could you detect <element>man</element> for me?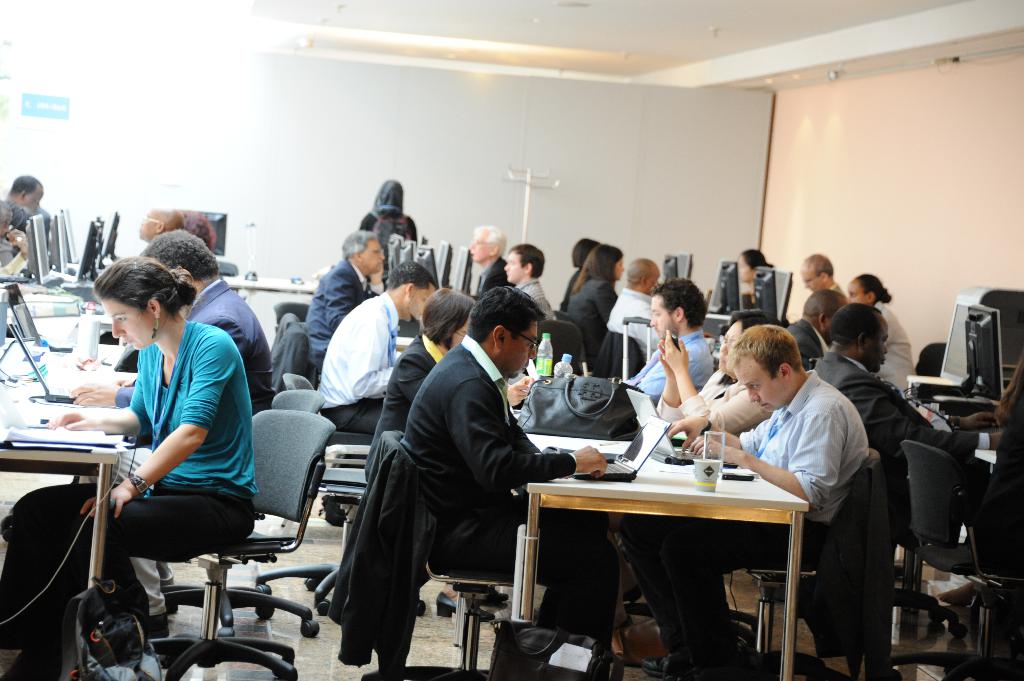
Detection result: x1=643, y1=319, x2=868, y2=664.
